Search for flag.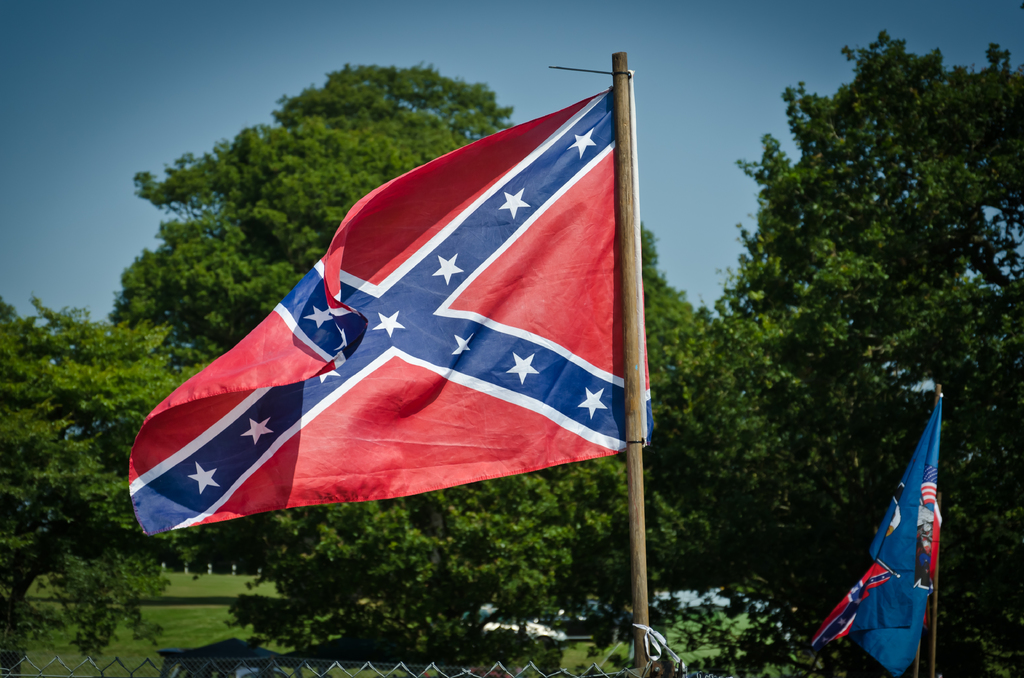
Found at 121 64 653 542.
